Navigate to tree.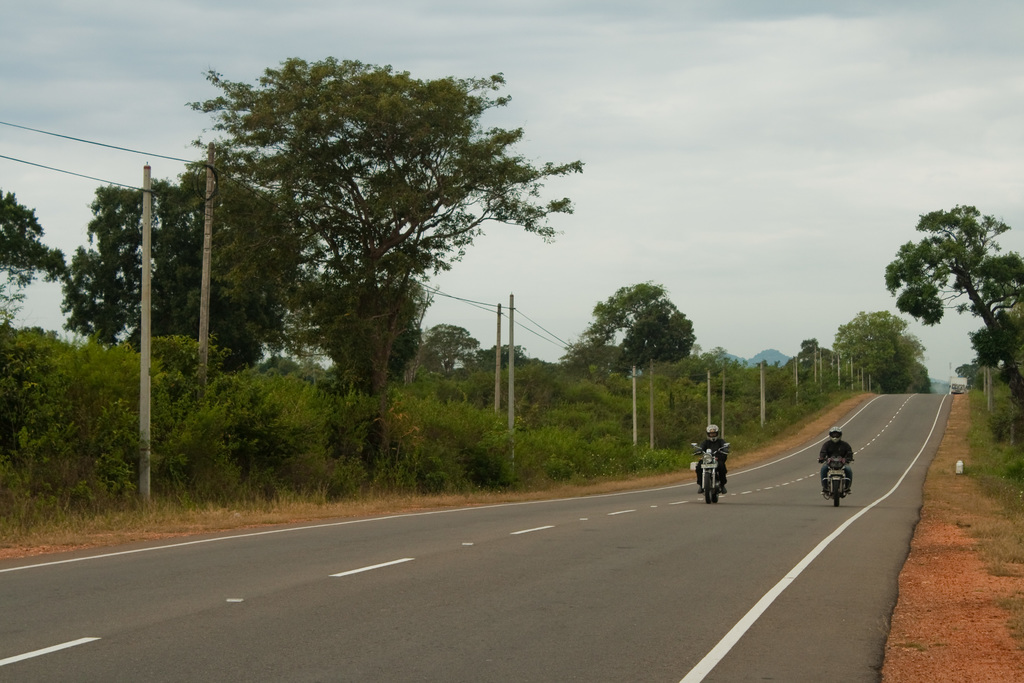
Navigation target: 0/187/68/322.
